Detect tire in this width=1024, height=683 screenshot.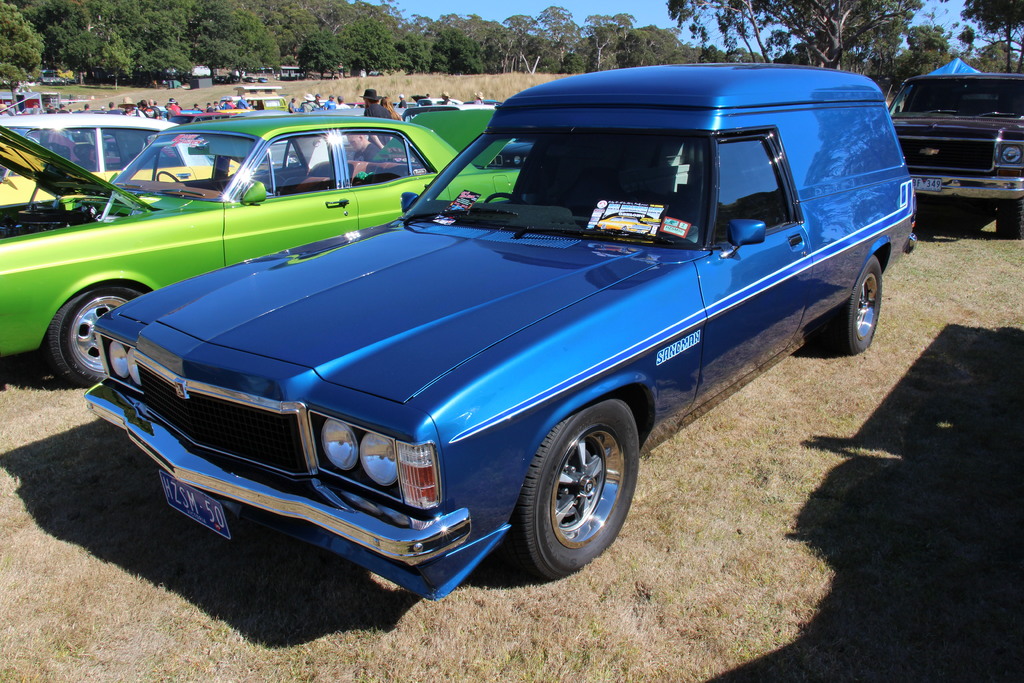
Detection: [508,400,644,579].
